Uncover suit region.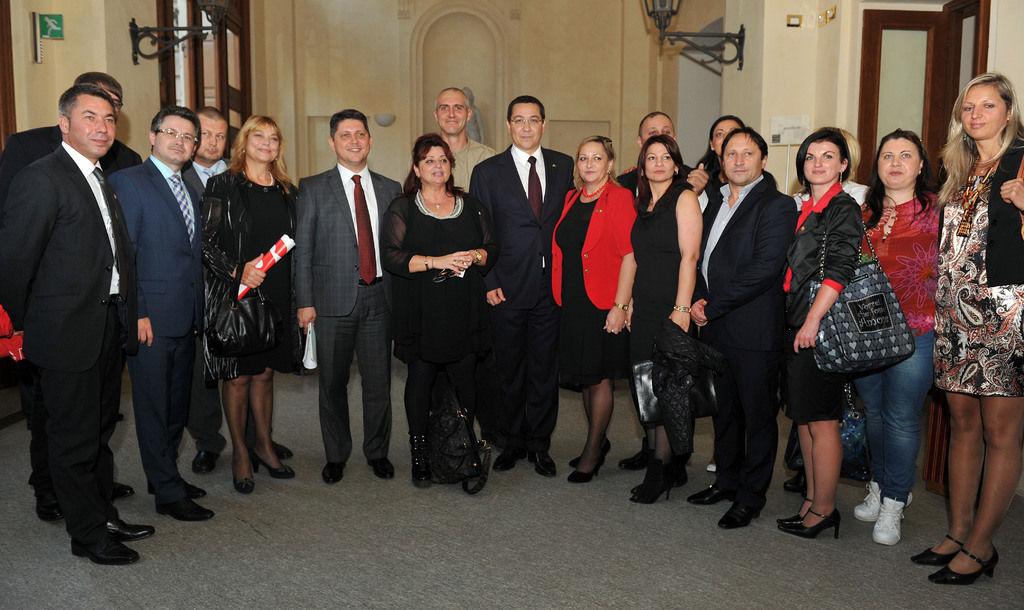
Uncovered: [left=467, top=143, right=576, bottom=453].
